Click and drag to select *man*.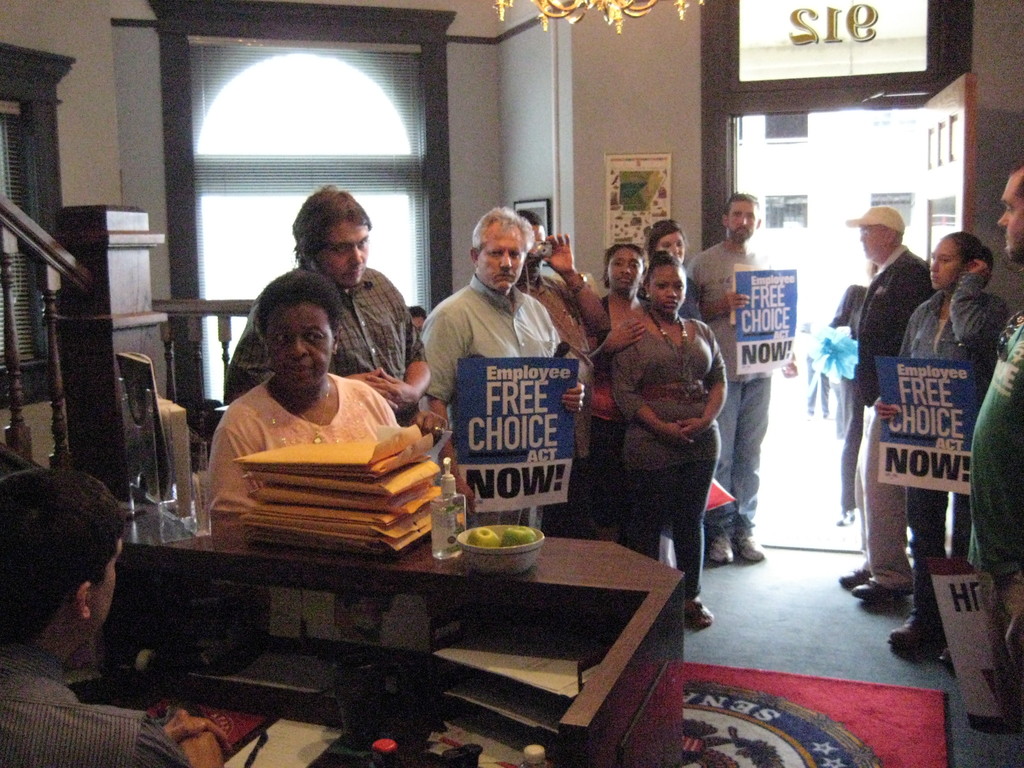
Selection: rect(952, 167, 1023, 767).
